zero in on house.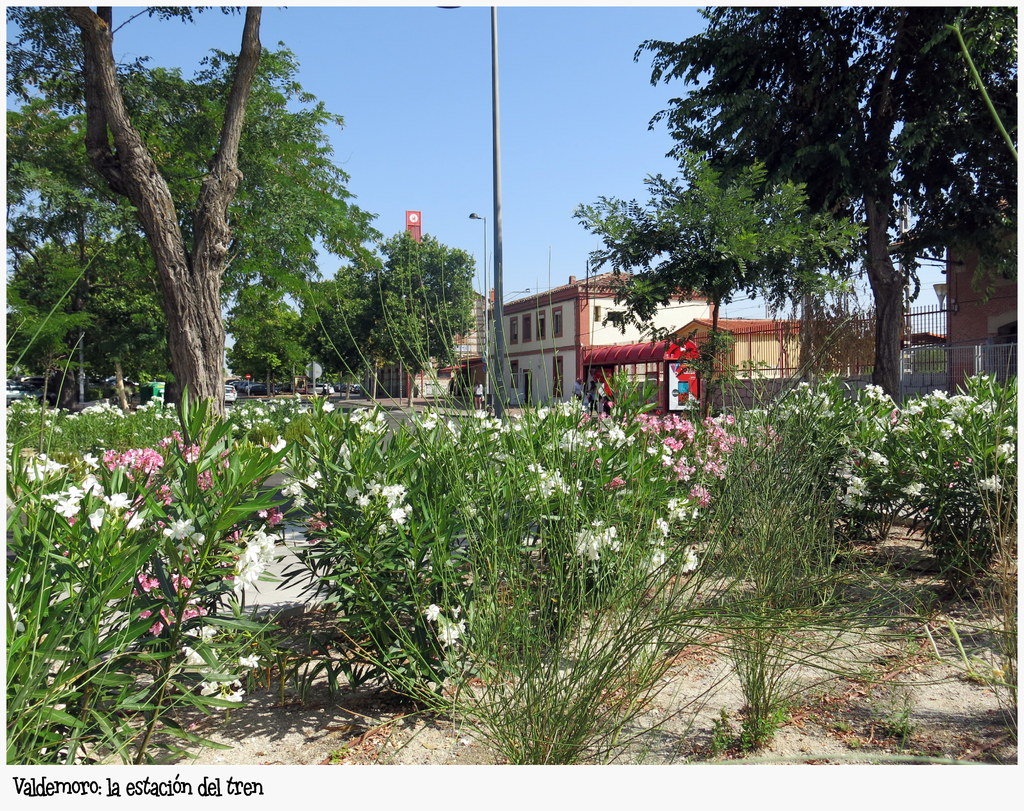
Zeroed in: 659:315:876:422.
